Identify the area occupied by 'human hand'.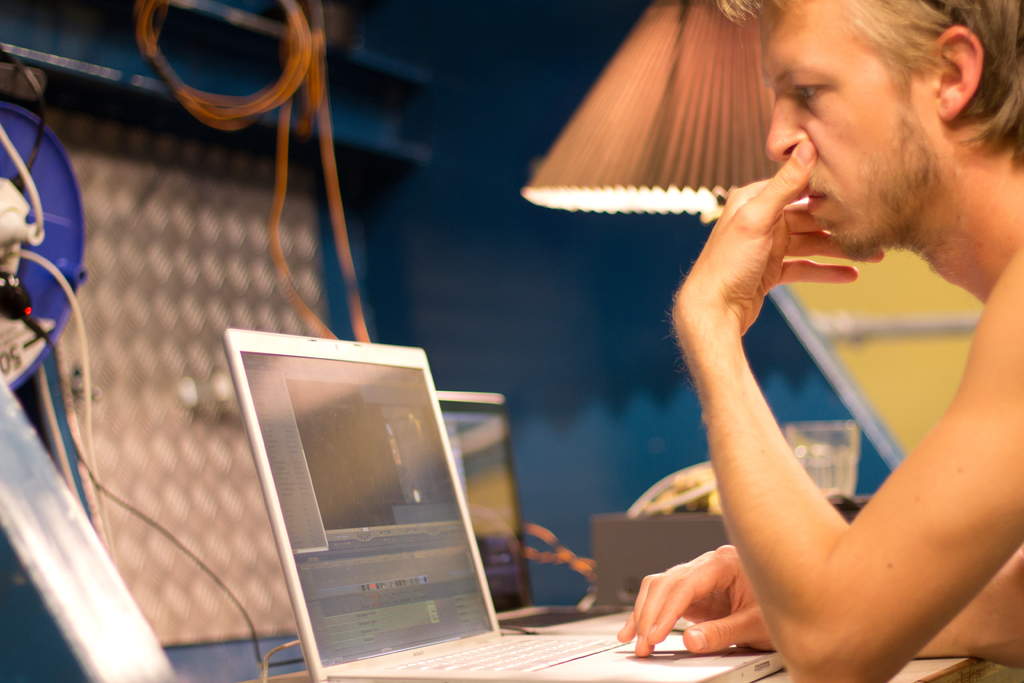
Area: {"left": 627, "top": 541, "right": 802, "bottom": 659}.
